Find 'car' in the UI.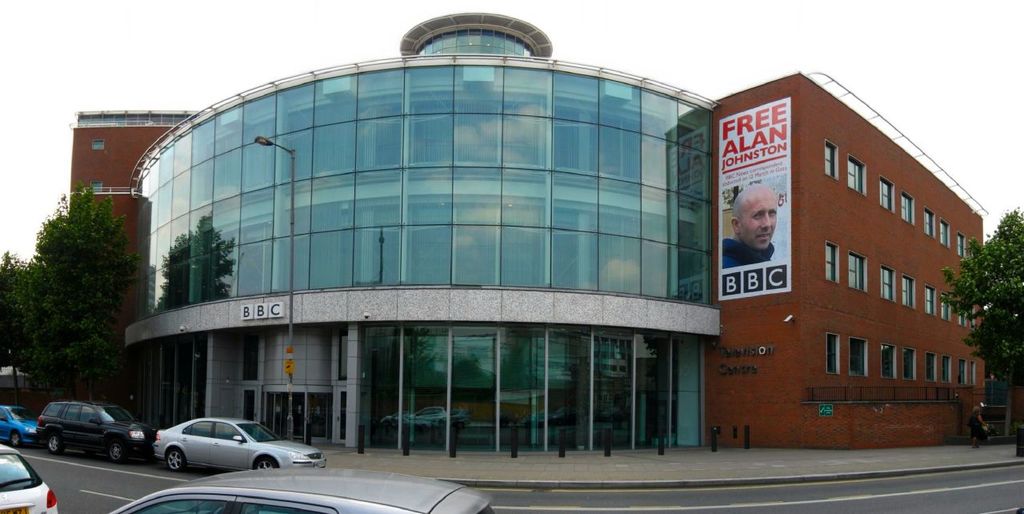
UI element at 0:436:58:513.
